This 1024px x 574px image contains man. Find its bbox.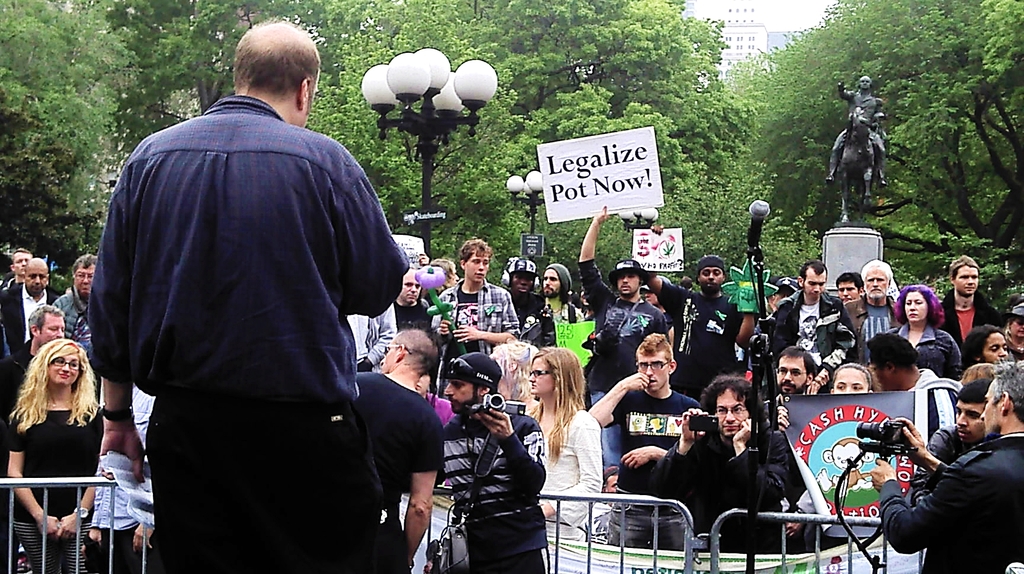
(x1=646, y1=257, x2=739, y2=371).
